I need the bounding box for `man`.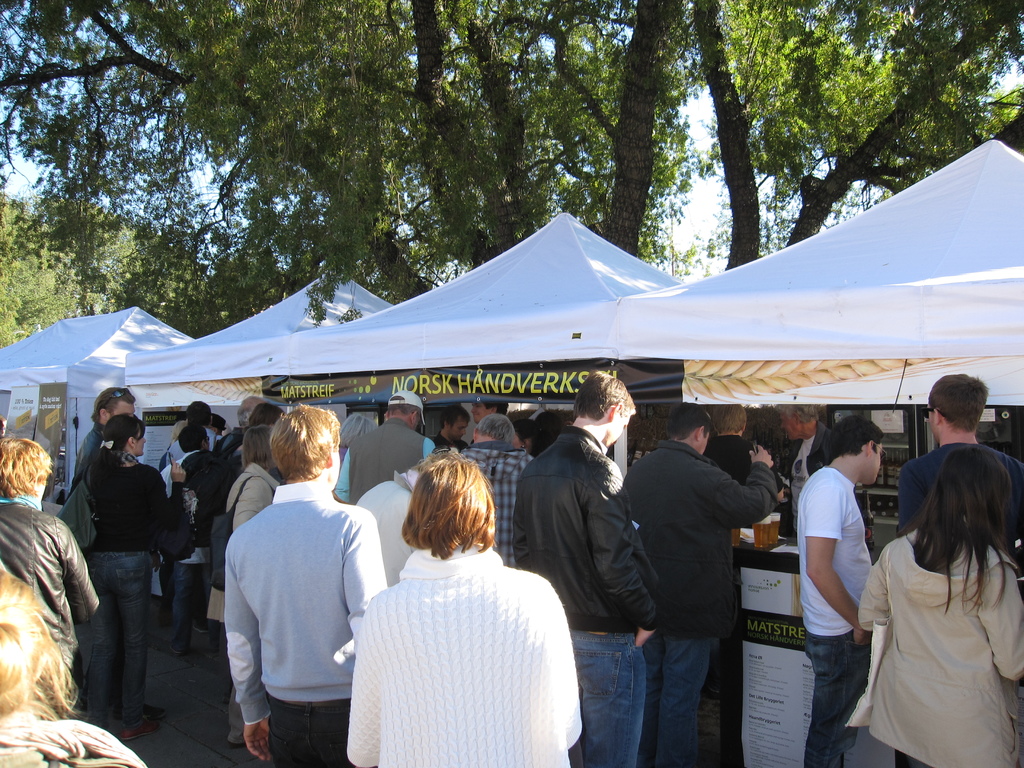
Here it is: (x1=514, y1=368, x2=669, y2=767).
